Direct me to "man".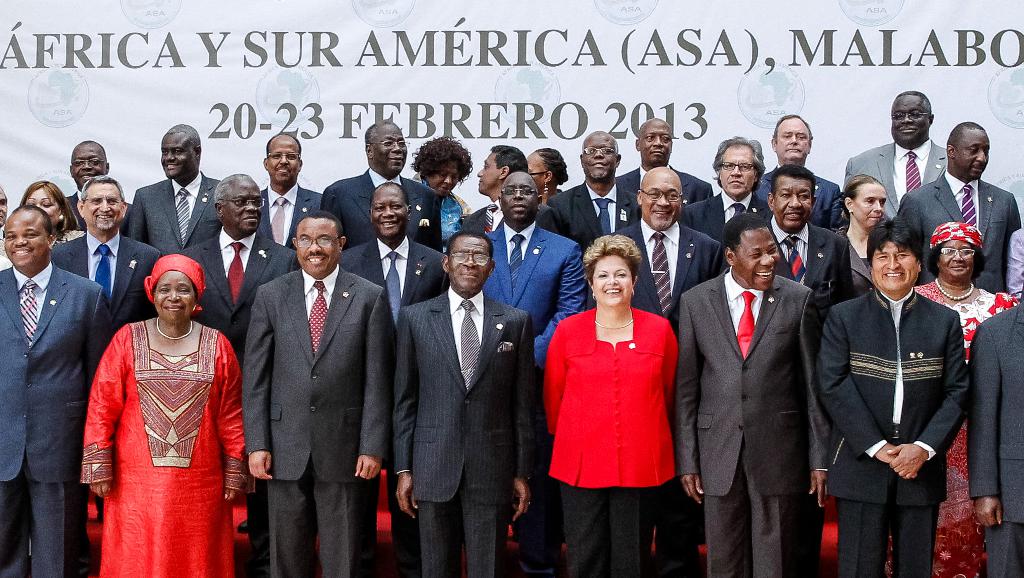
Direction: bbox=[823, 172, 973, 572].
